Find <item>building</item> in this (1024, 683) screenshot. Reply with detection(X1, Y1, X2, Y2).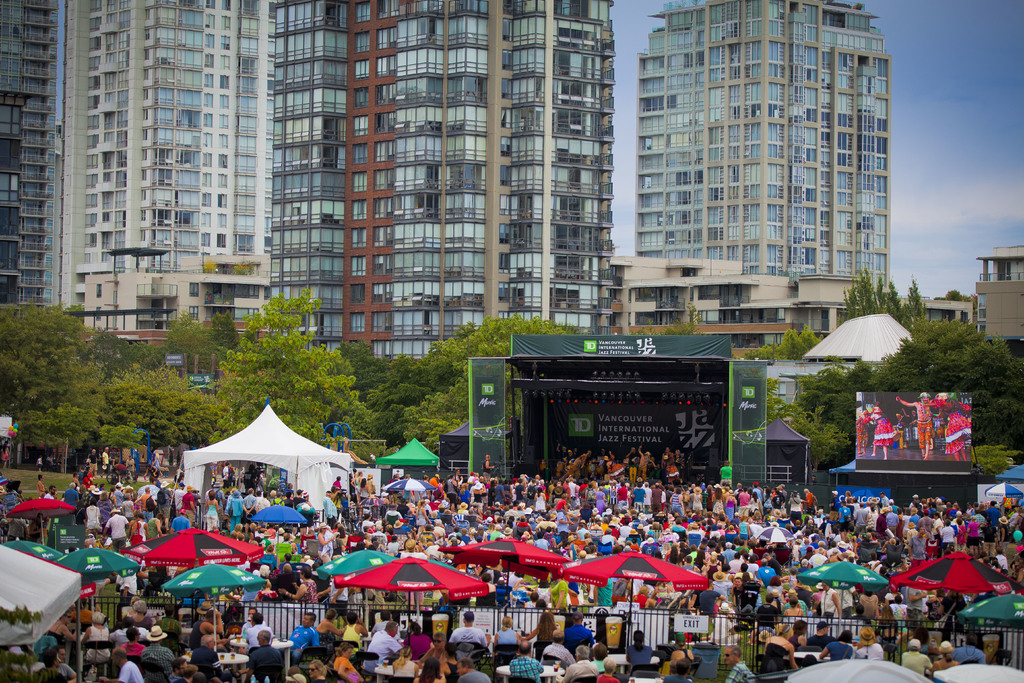
detection(59, 0, 270, 336).
